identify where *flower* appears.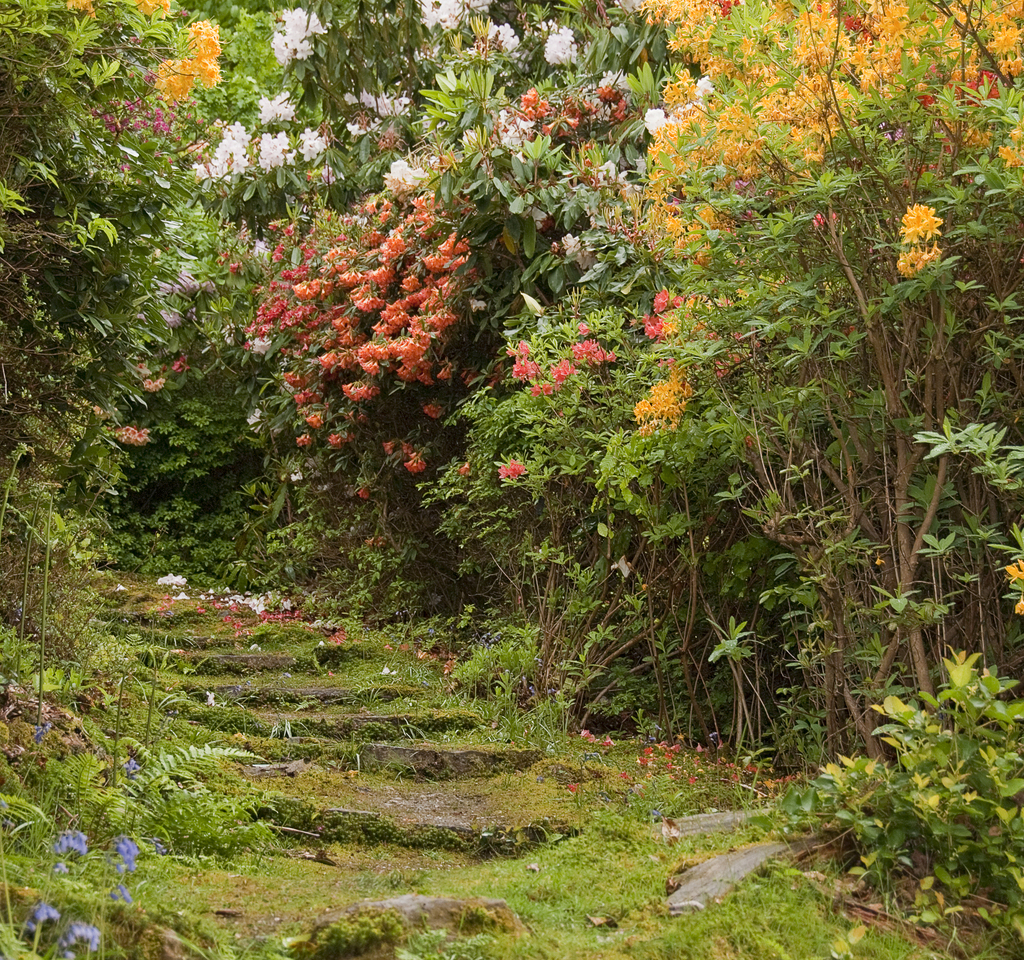
Appears at [x1=111, y1=836, x2=143, y2=871].
